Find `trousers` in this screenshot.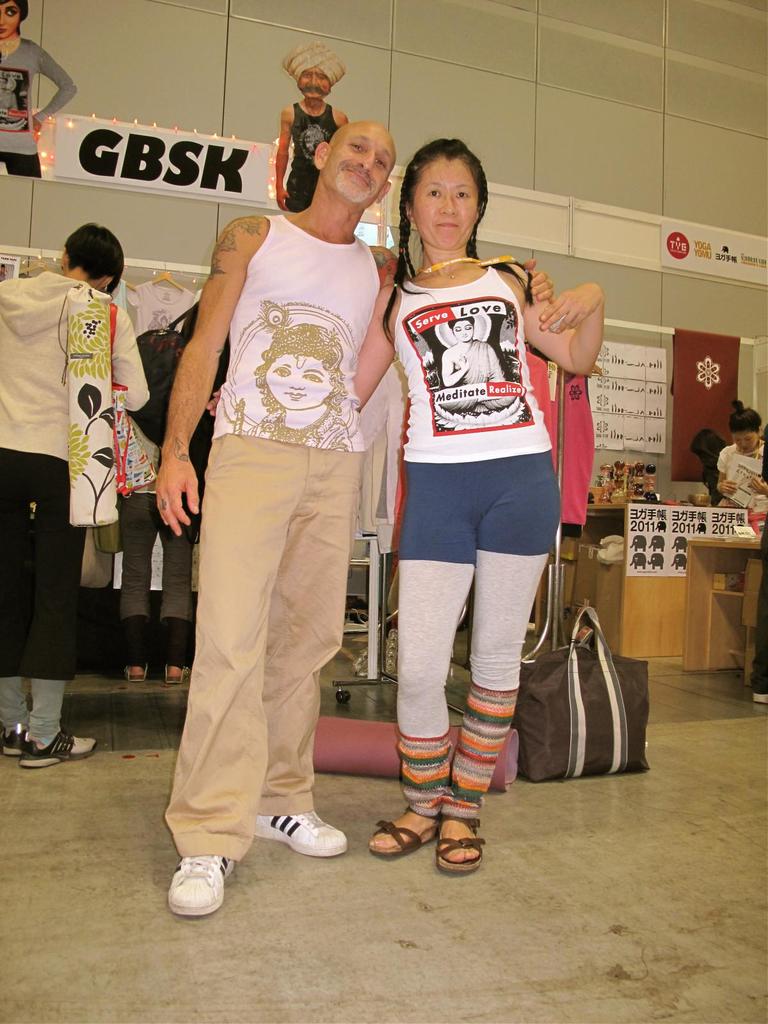
The bounding box for `trousers` is crop(755, 553, 767, 697).
